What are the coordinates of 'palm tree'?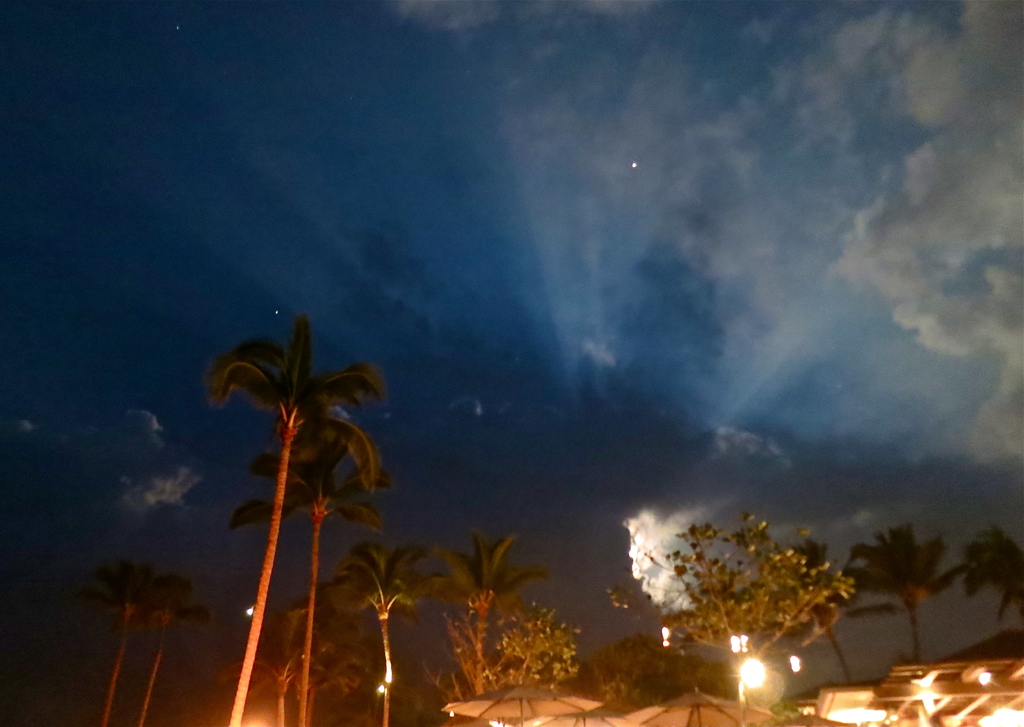
x1=87 y1=567 x2=149 y2=712.
